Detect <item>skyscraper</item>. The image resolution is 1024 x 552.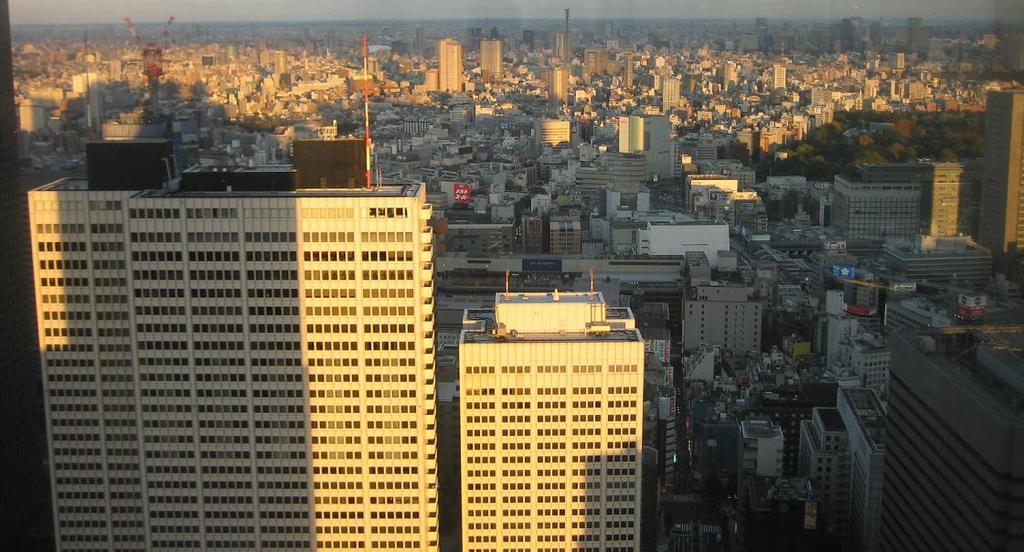
[left=883, top=247, right=997, bottom=296].
